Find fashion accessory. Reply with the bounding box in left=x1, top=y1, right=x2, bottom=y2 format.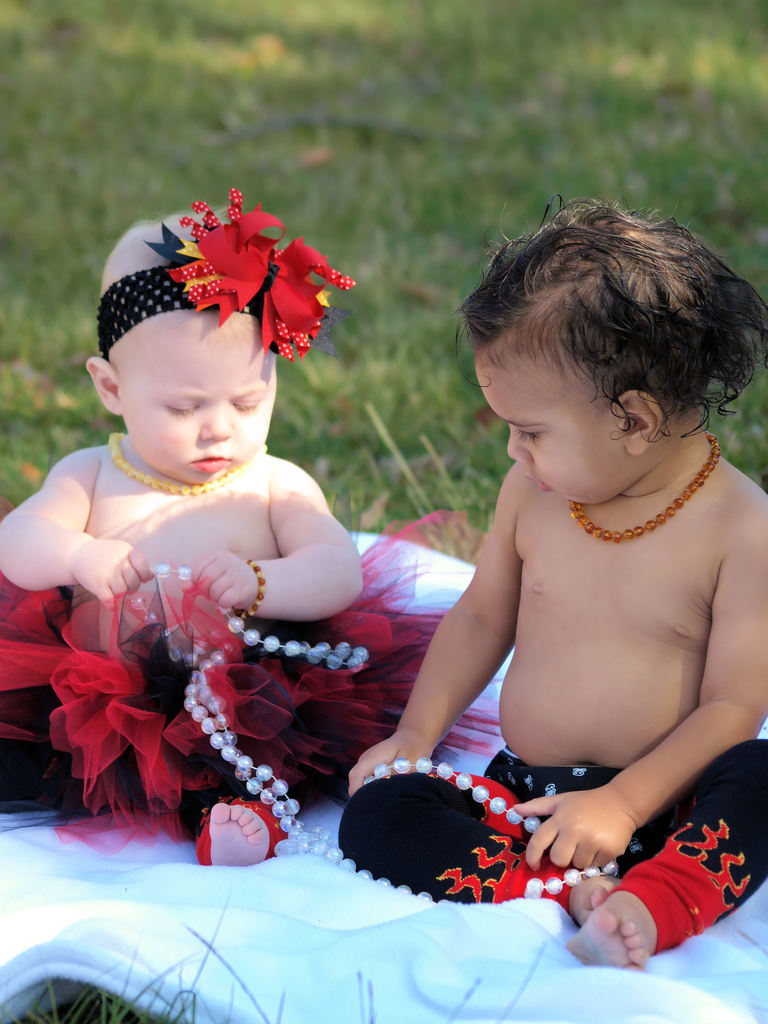
left=105, top=430, right=268, bottom=500.
